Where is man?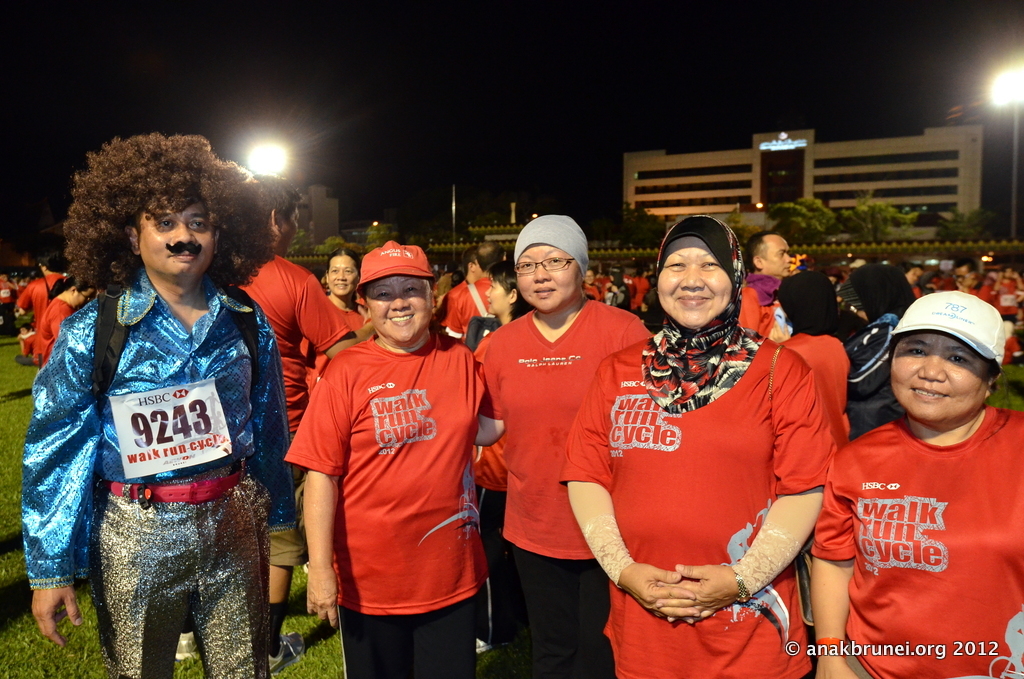
Rect(441, 241, 509, 345).
